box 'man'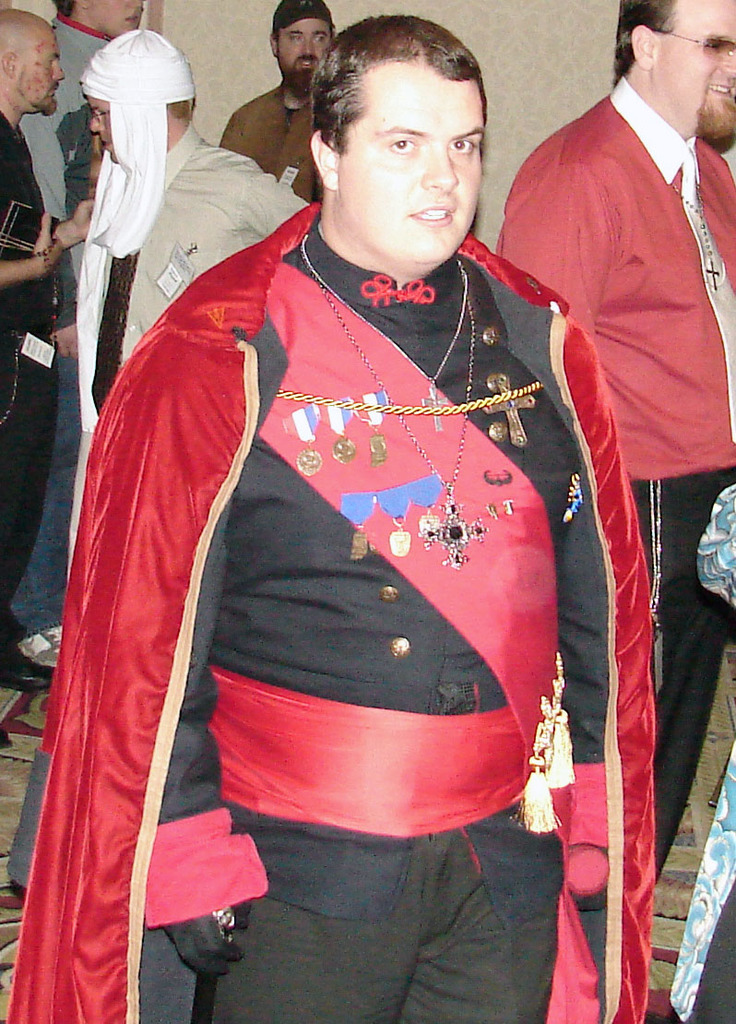
(x1=16, y1=0, x2=143, y2=665)
